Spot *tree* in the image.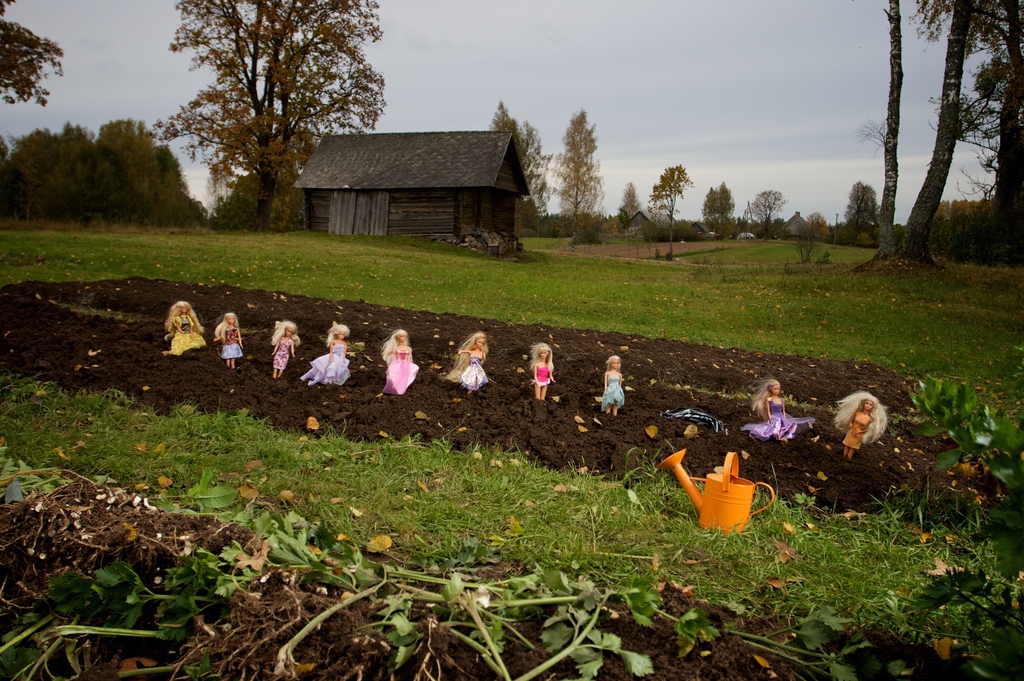
*tree* found at locate(0, 0, 69, 106).
